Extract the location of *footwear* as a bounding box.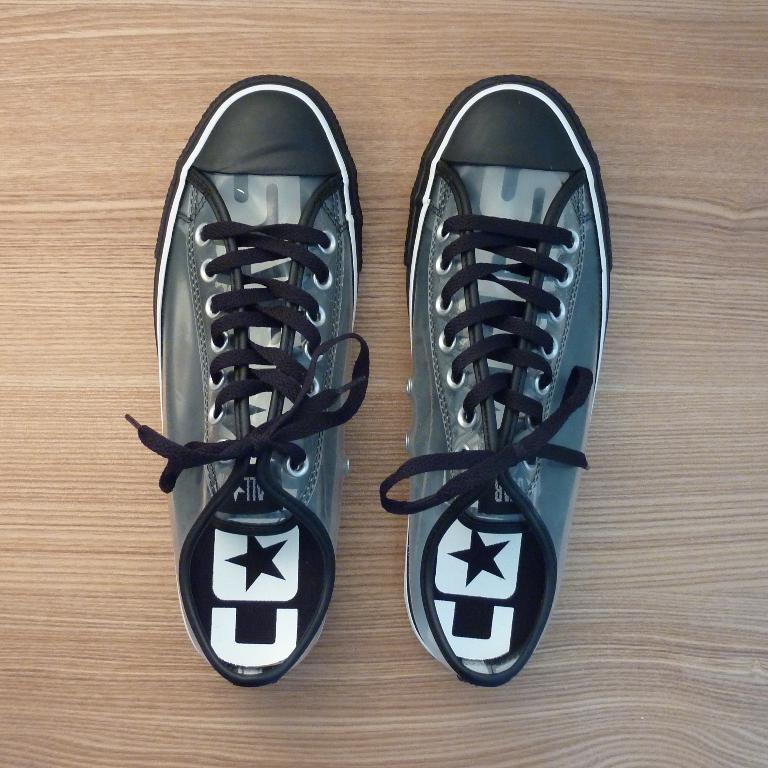
x1=144 y1=82 x2=376 y2=706.
